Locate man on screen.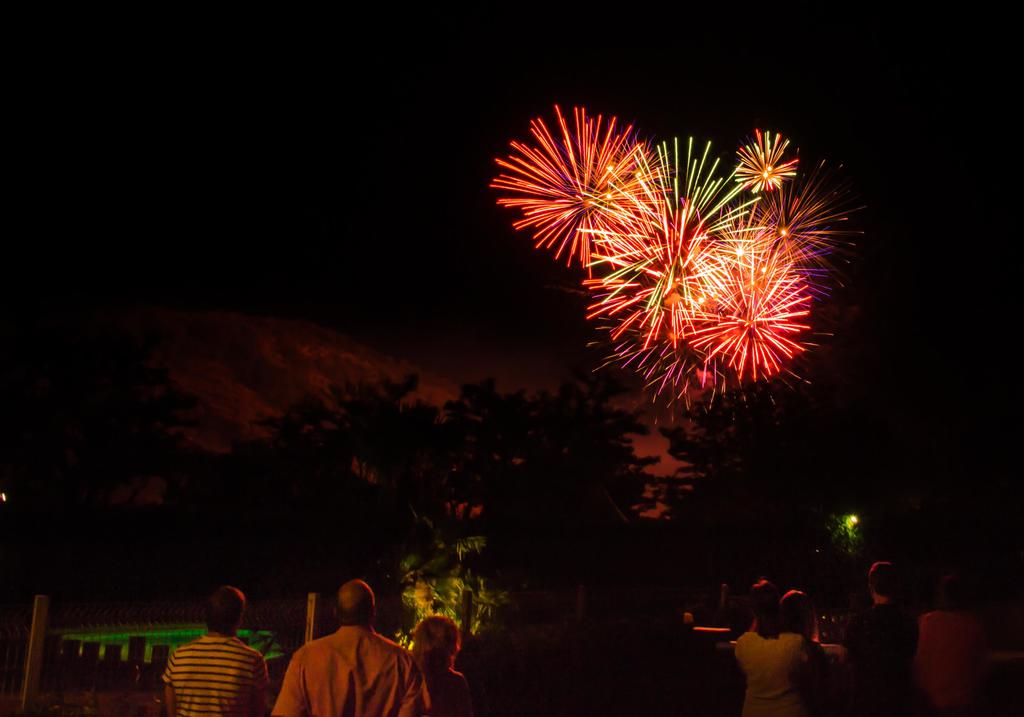
On screen at bbox=(838, 561, 922, 716).
